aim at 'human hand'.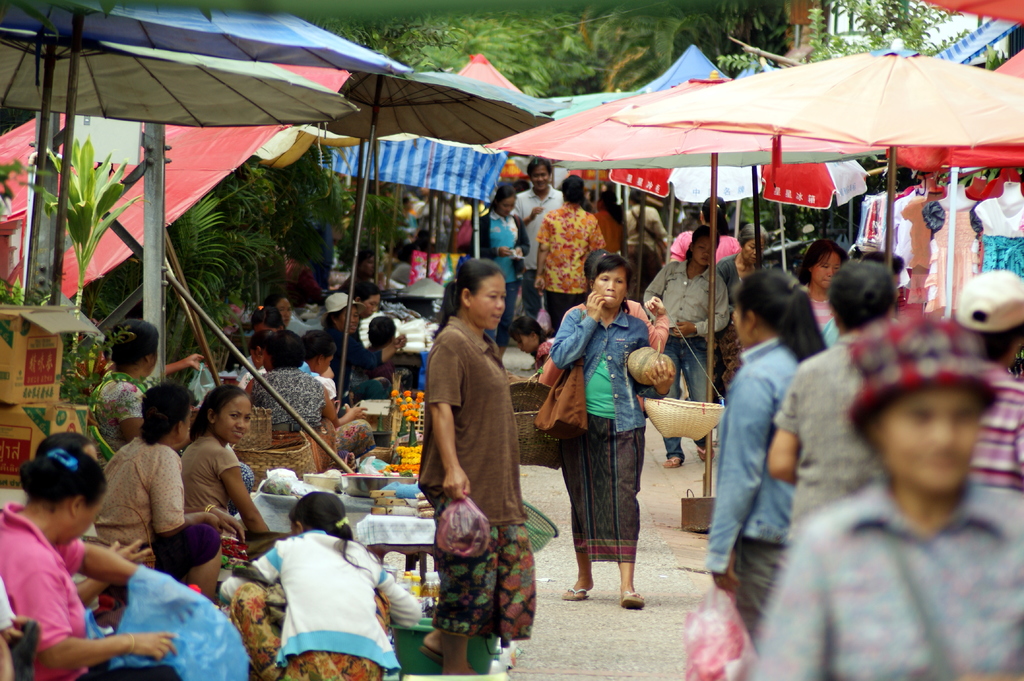
Aimed at x1=644, y1=359, x2=676, y2=396.
